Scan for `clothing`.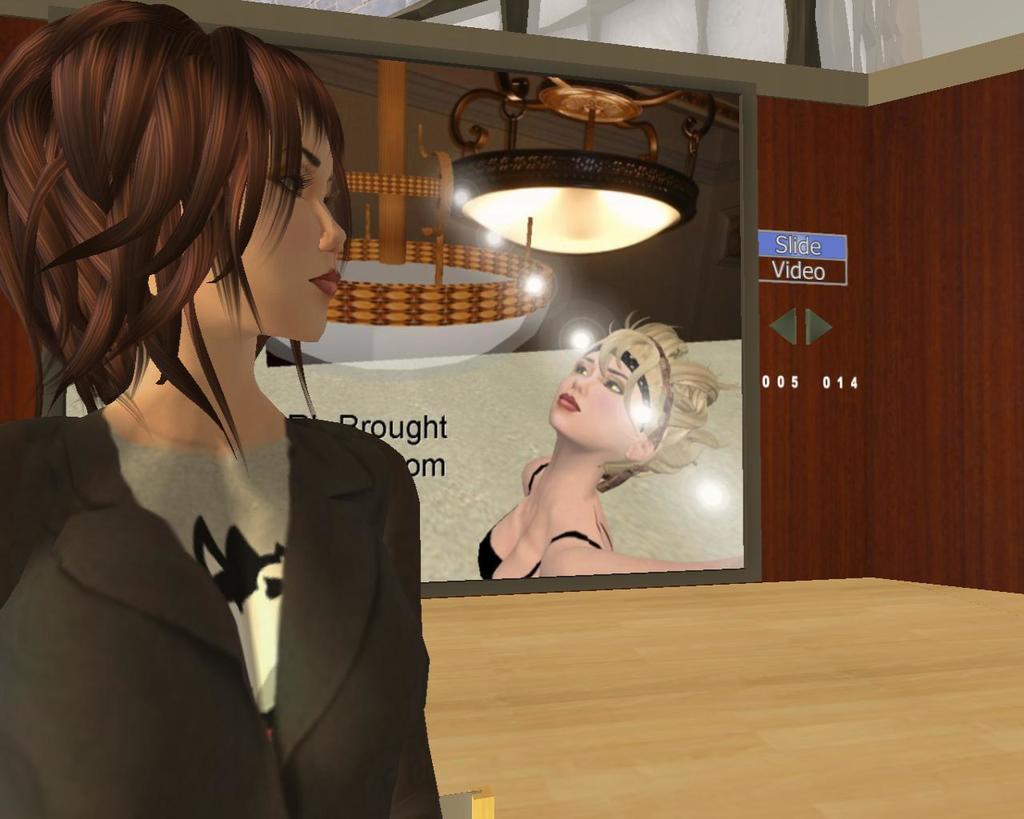
Scan result: <region>40, 283, 445, 796</region>.
